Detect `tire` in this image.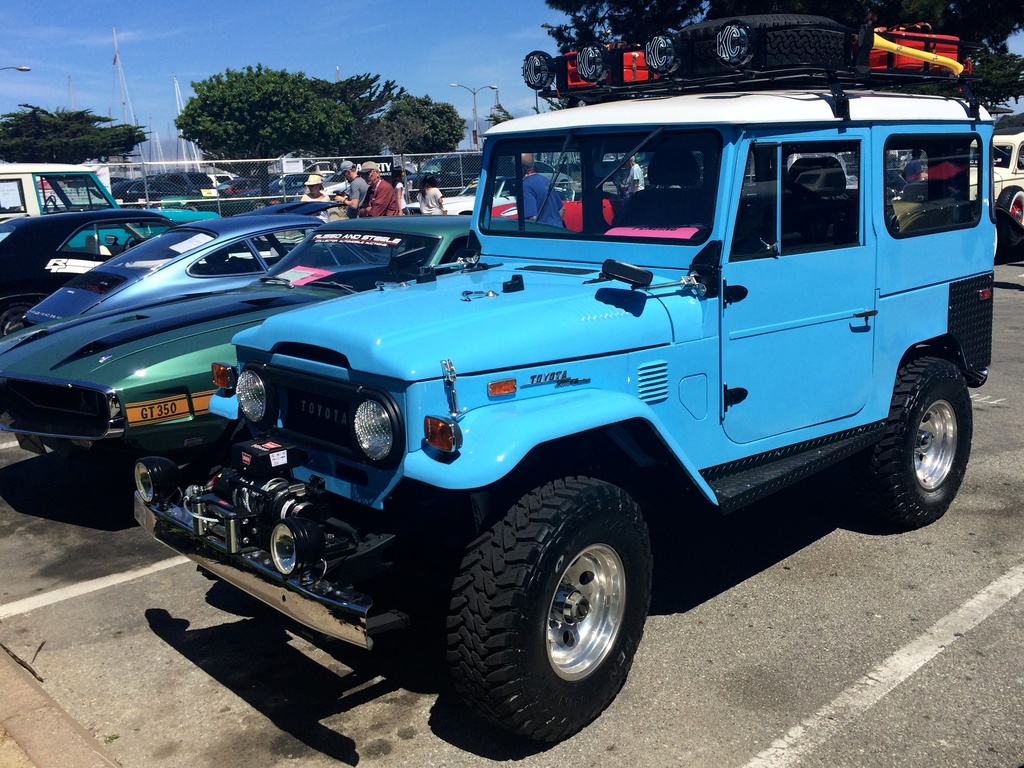
Detection: (left=445, top=484, right=654, bottom=740).
